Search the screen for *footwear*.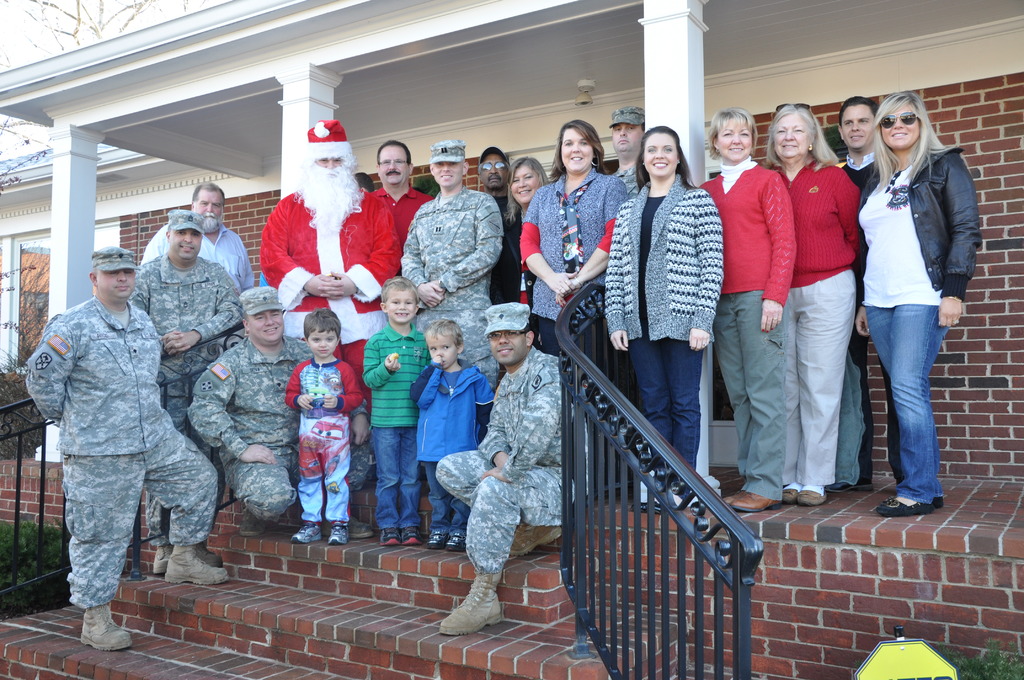
Found at [378,526,402,546].
